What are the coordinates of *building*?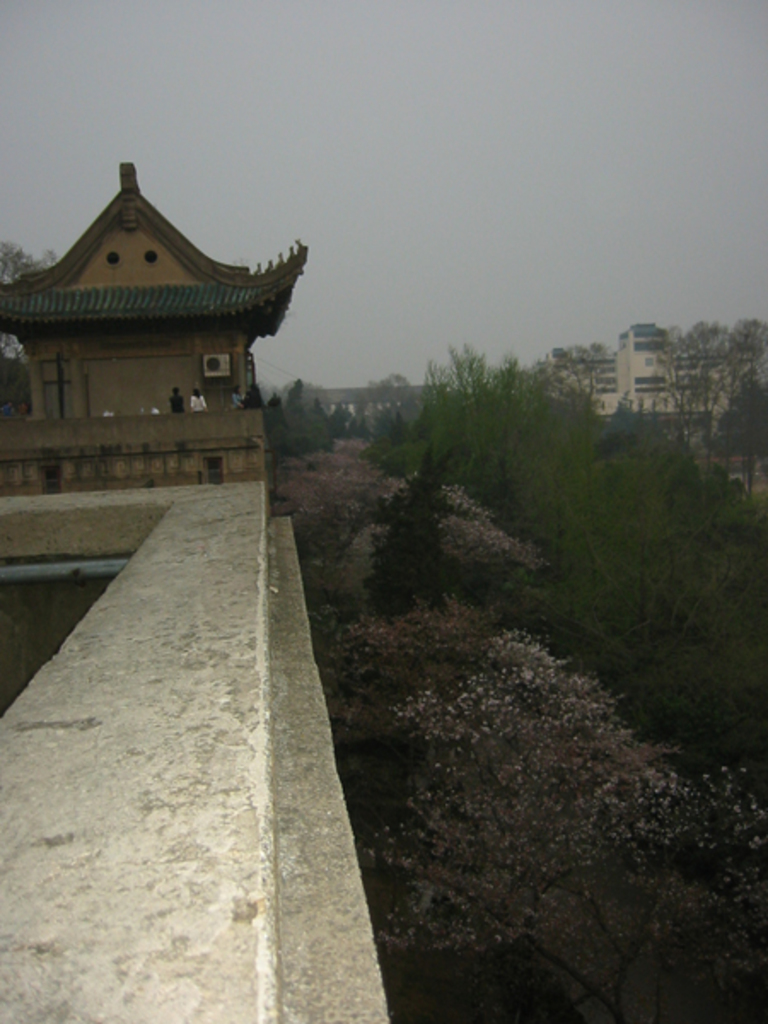
[609, 319, 693, 418].
